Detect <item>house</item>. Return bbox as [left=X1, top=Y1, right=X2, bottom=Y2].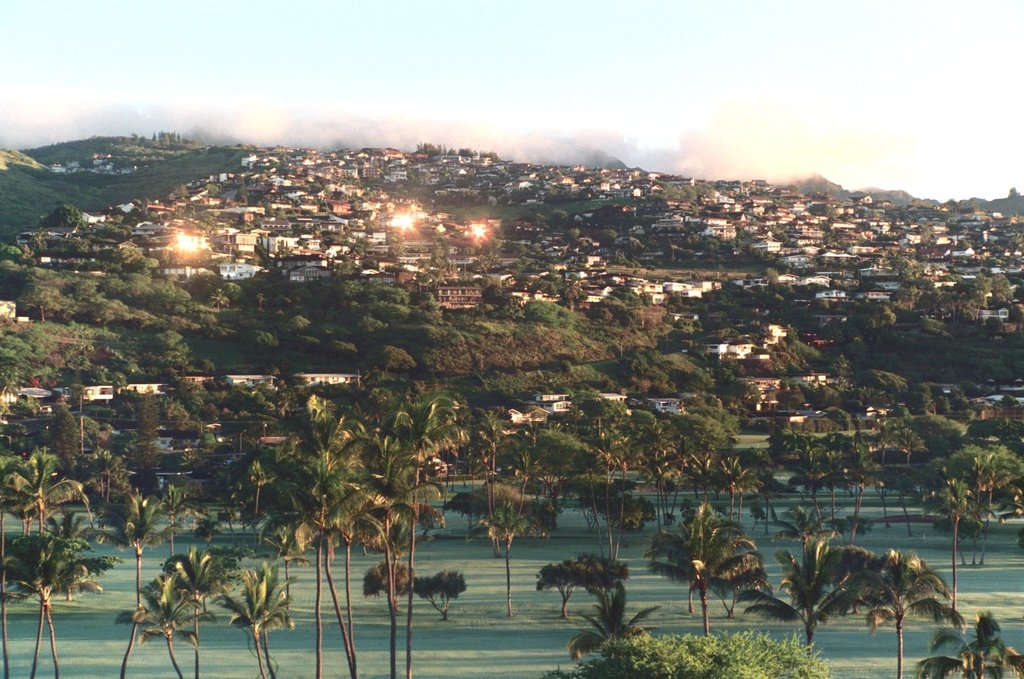
[left=83, top=208, right=108, bottom=227].
